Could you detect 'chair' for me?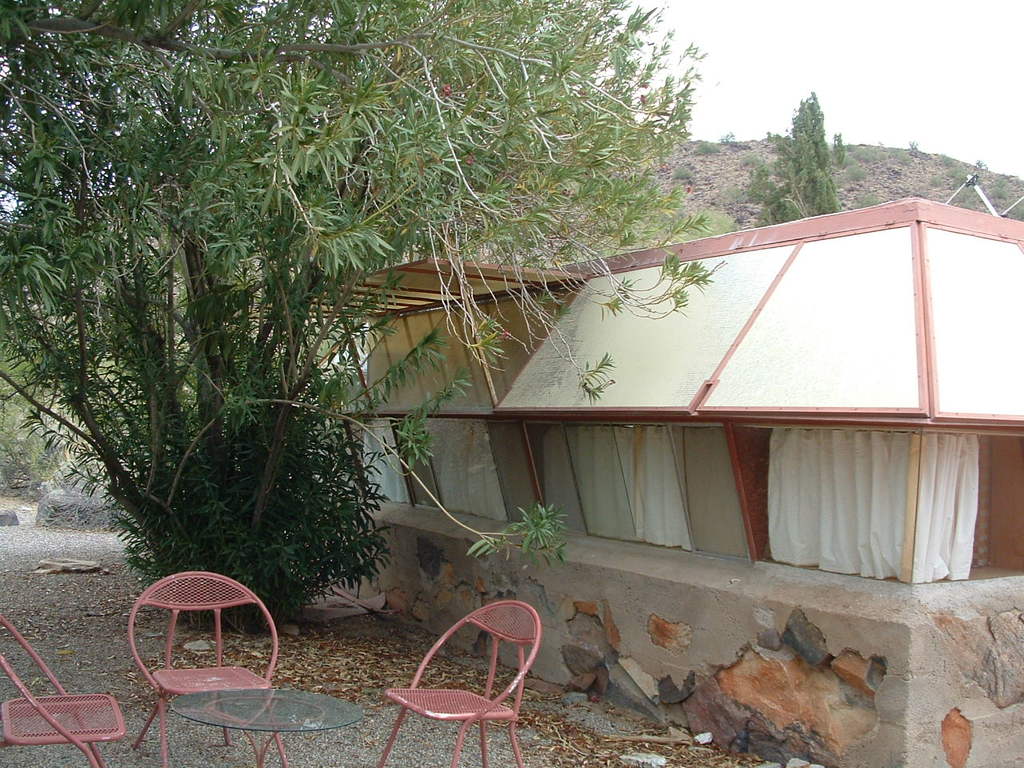
Detection result: box(128, 572, 290, 767).
